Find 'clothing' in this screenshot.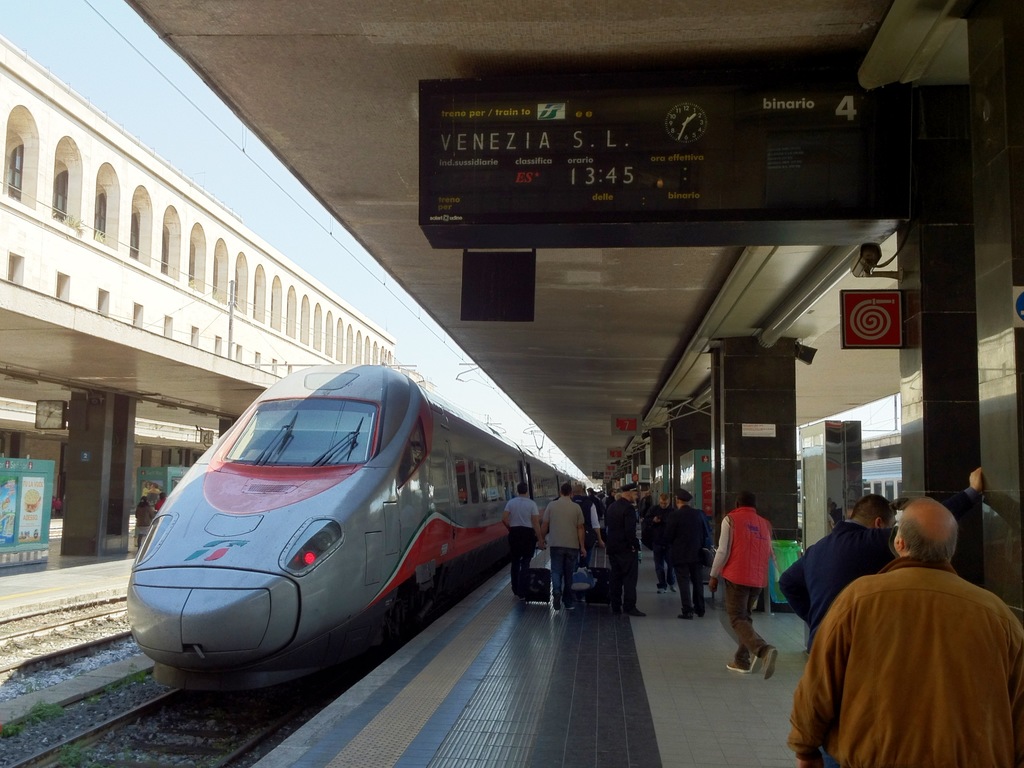
The bounding box for 'clothing' is <region>549, 486, 584, 585</region>.
